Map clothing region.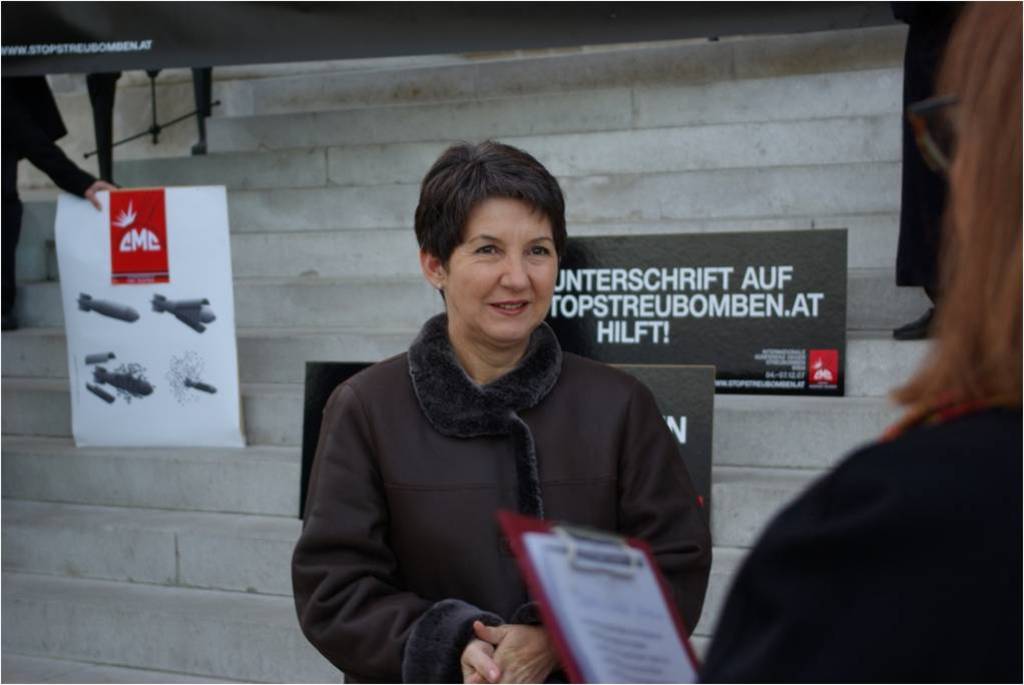
Mapped to (left=291, top=265, right=702, bottom=684).
